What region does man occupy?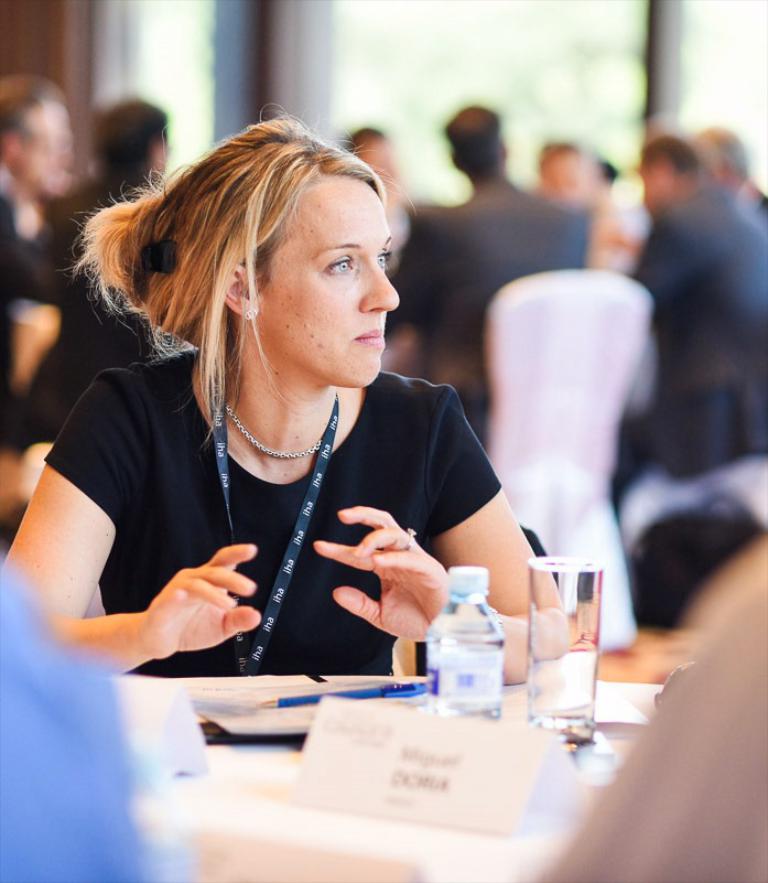
[630,136,767,477].
